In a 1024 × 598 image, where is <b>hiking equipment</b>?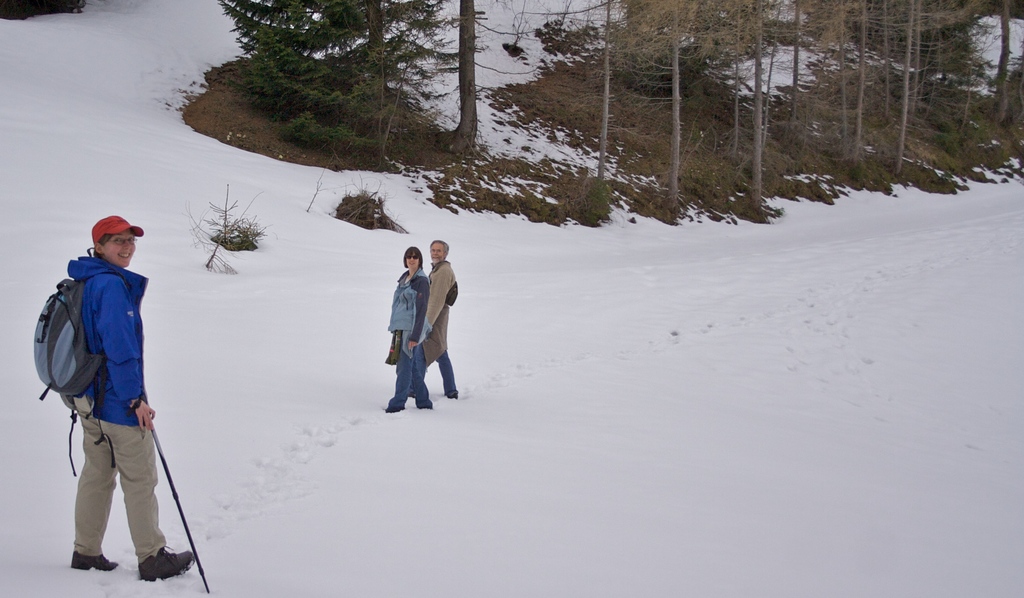
[left=29, top=275, right=115, bottom=477].
